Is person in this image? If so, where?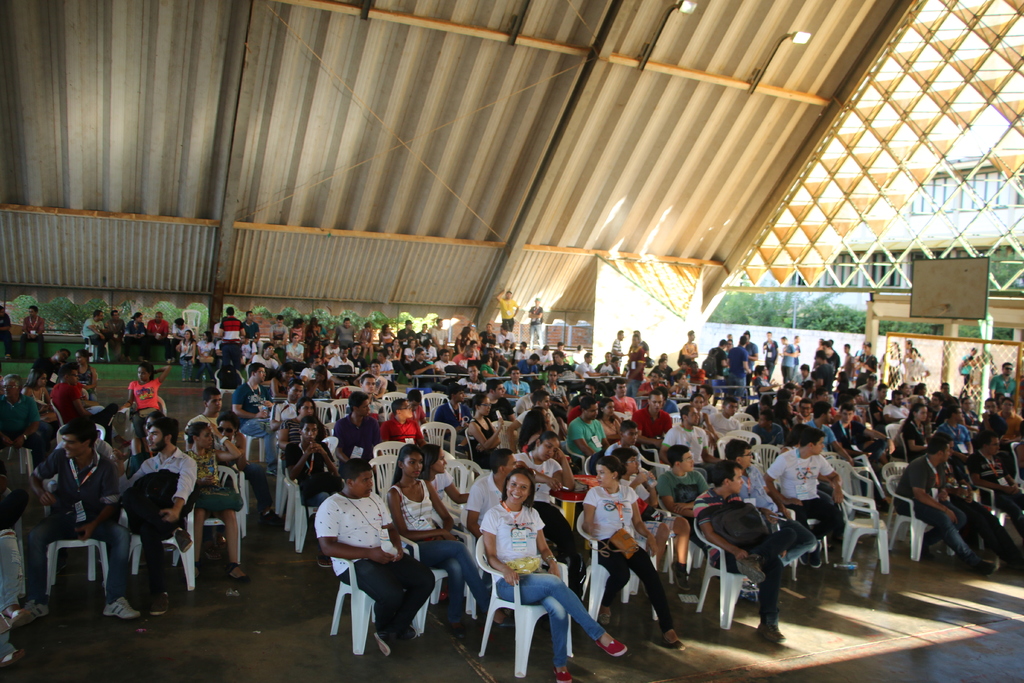
Yes, at 877/346/906/399.
